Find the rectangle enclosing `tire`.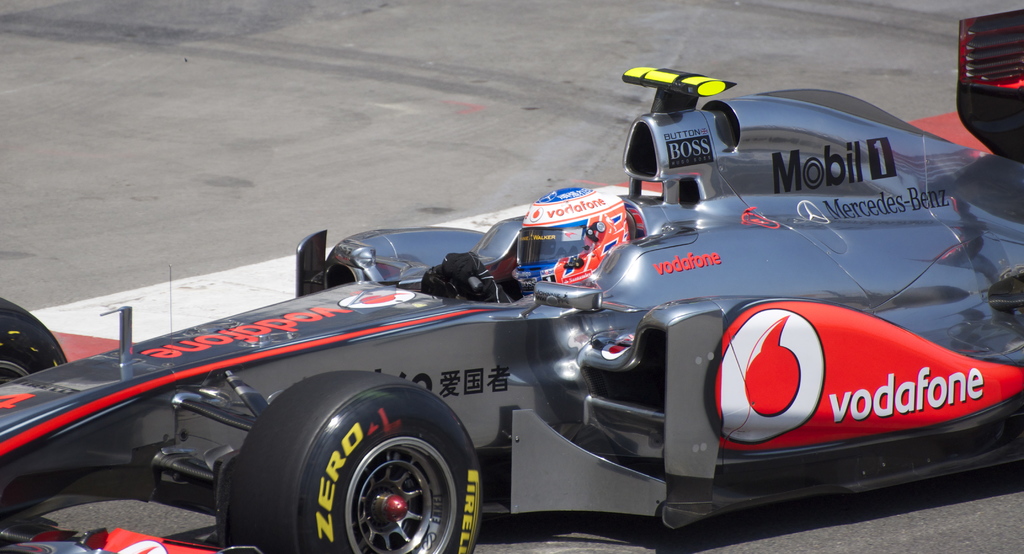
205, 377, 493, 549.
